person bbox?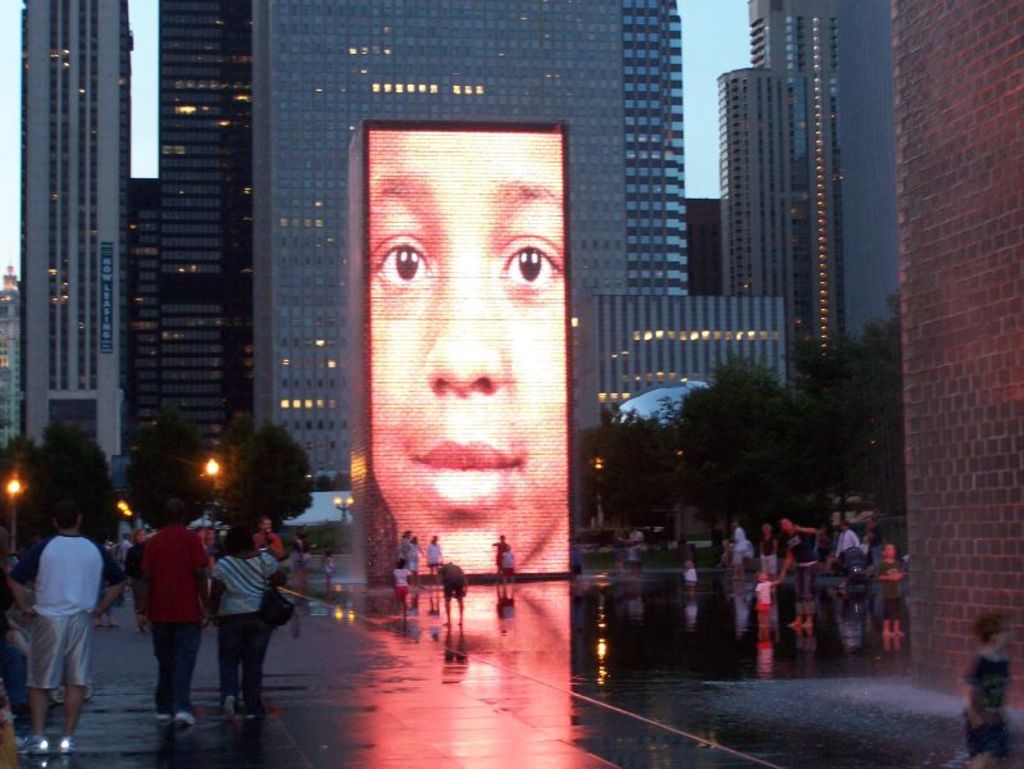
bbox=[0, 533, 63, 709]
